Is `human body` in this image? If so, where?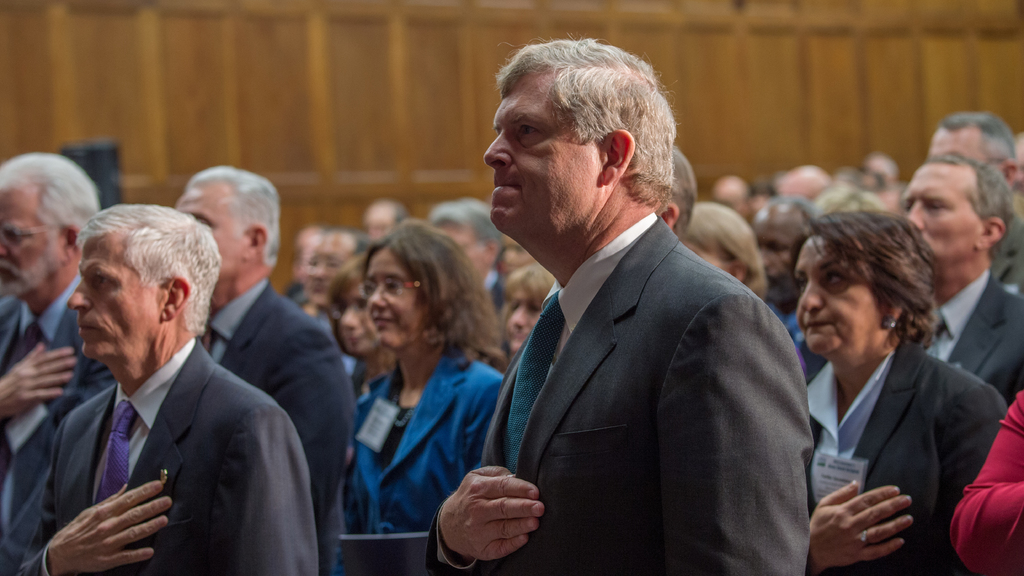
Yes, at box(689, 203, 767, 297).
